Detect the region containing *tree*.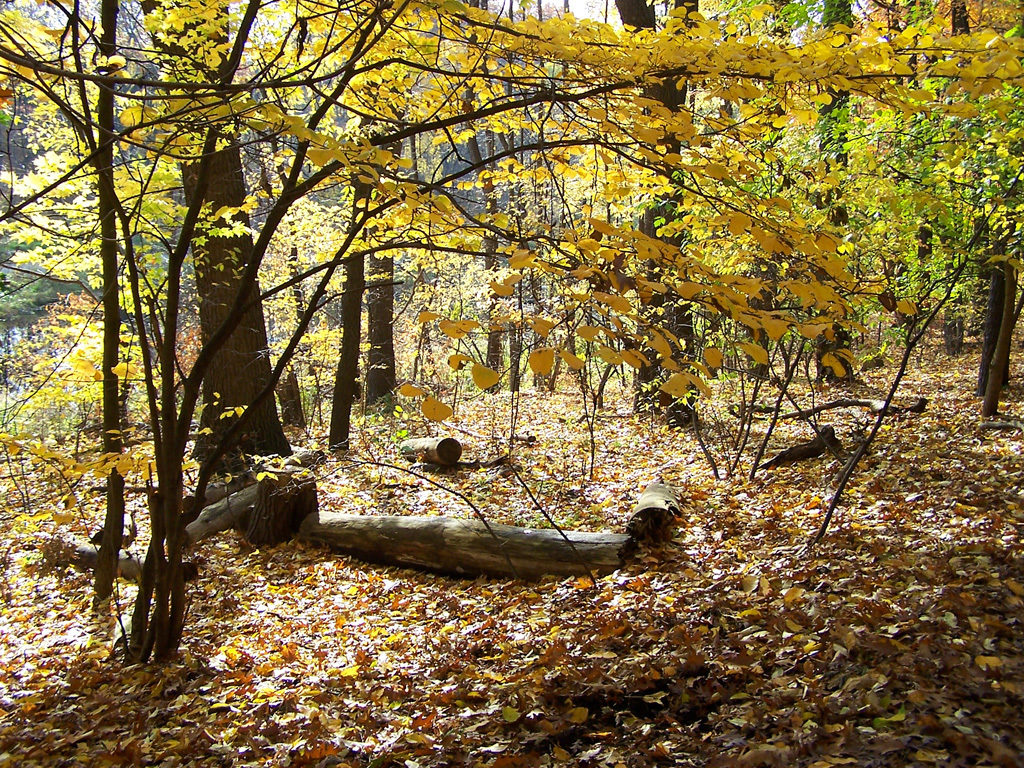
BBox(425, 0, 640, 389).
